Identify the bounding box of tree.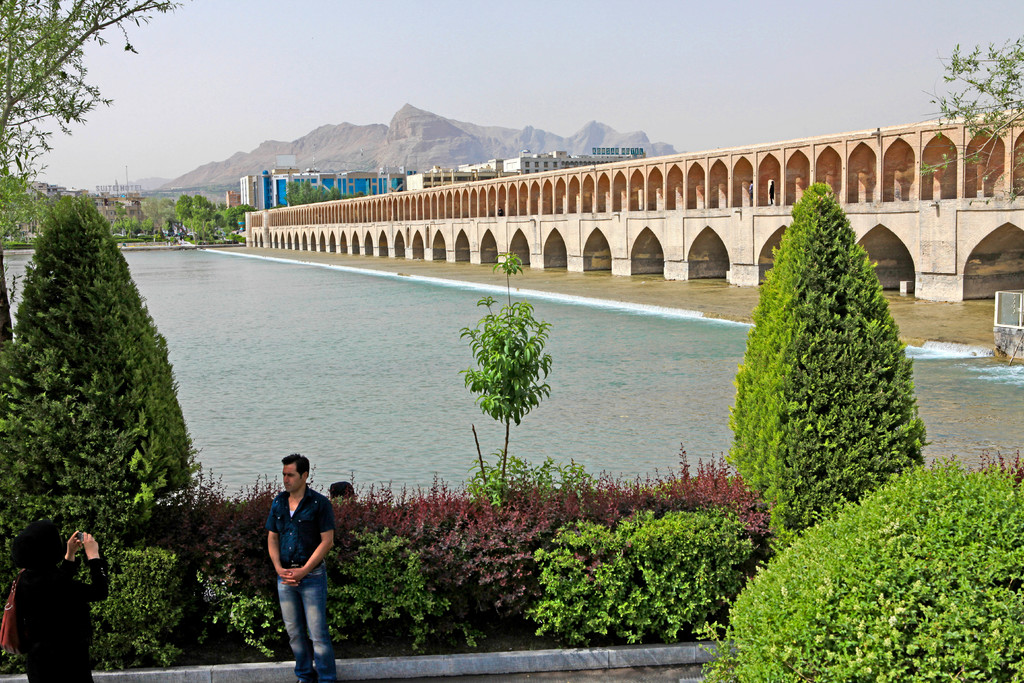
[left=0, top=193, right=195, bottom=534].
